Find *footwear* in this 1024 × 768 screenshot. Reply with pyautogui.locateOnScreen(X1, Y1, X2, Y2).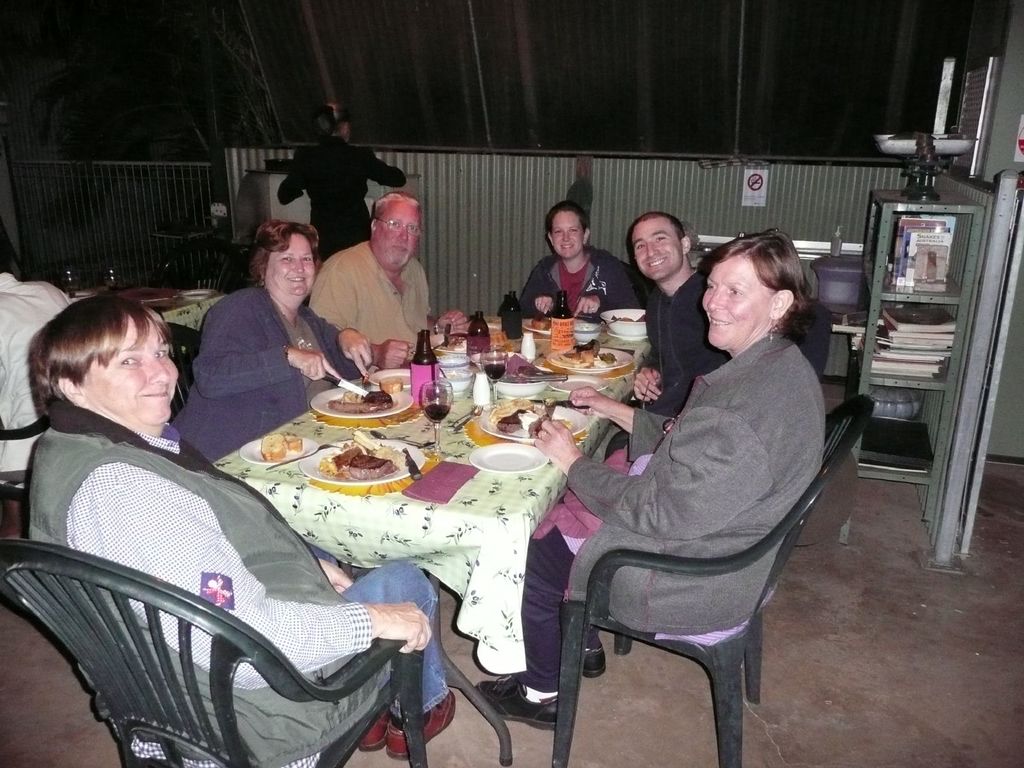
pyautogui.locateOnScreen(585, 644, 607, 678).
